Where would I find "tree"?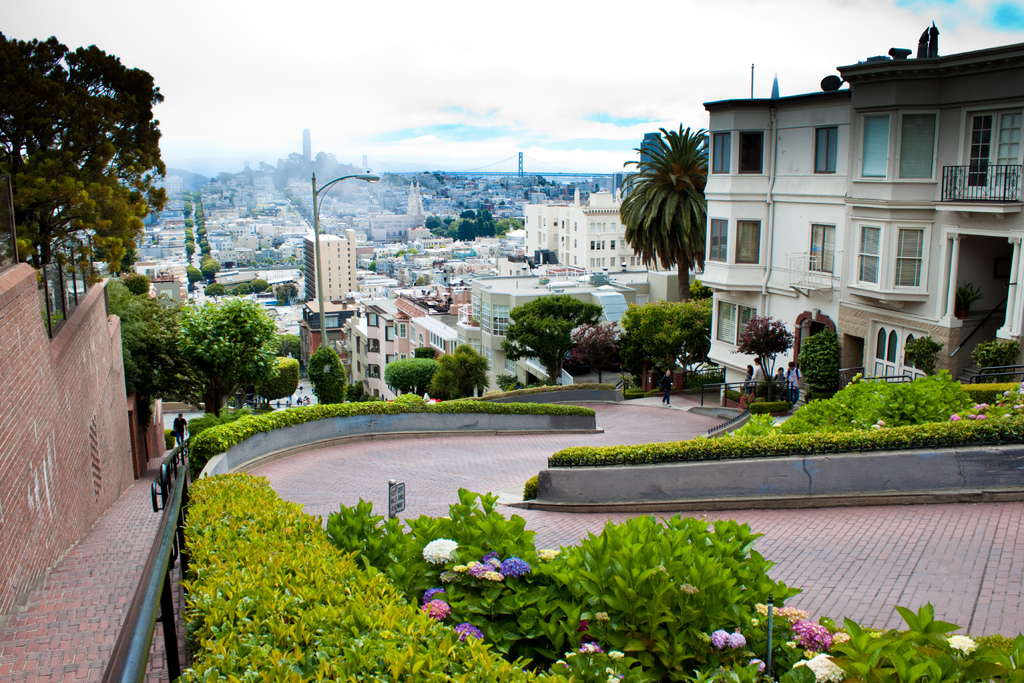
At [x1=496, y1=293, x2=604, y2=385].
